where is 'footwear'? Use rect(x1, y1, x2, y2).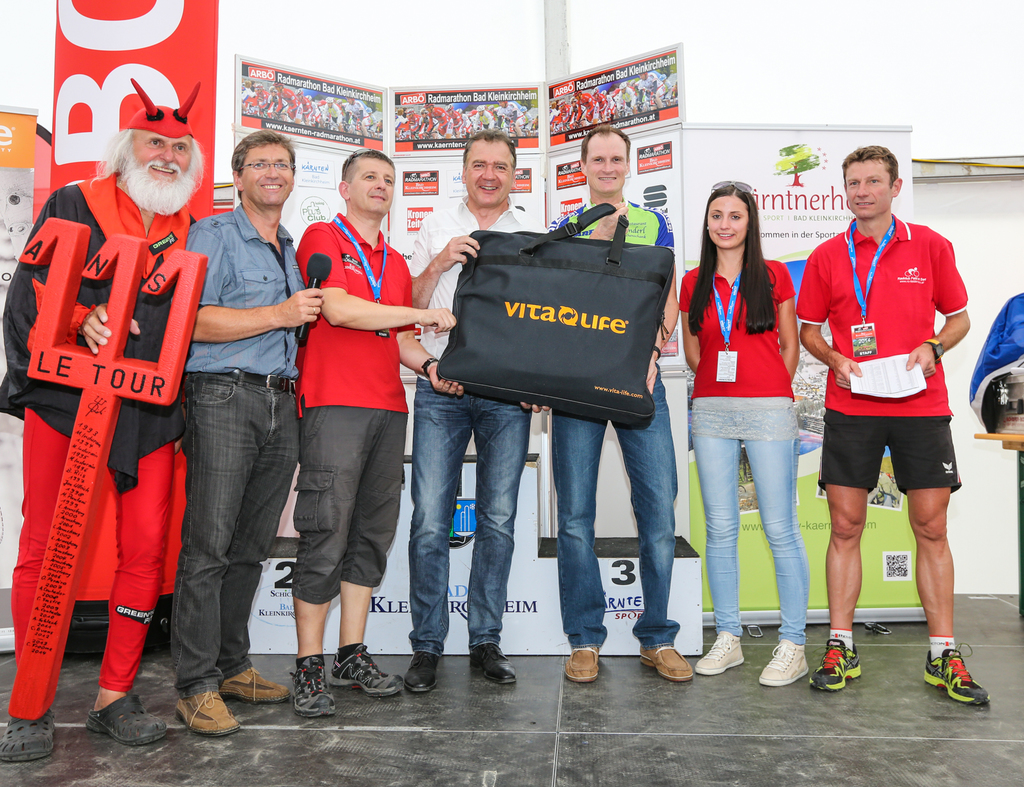
rect(812, 642, 868, 693).
